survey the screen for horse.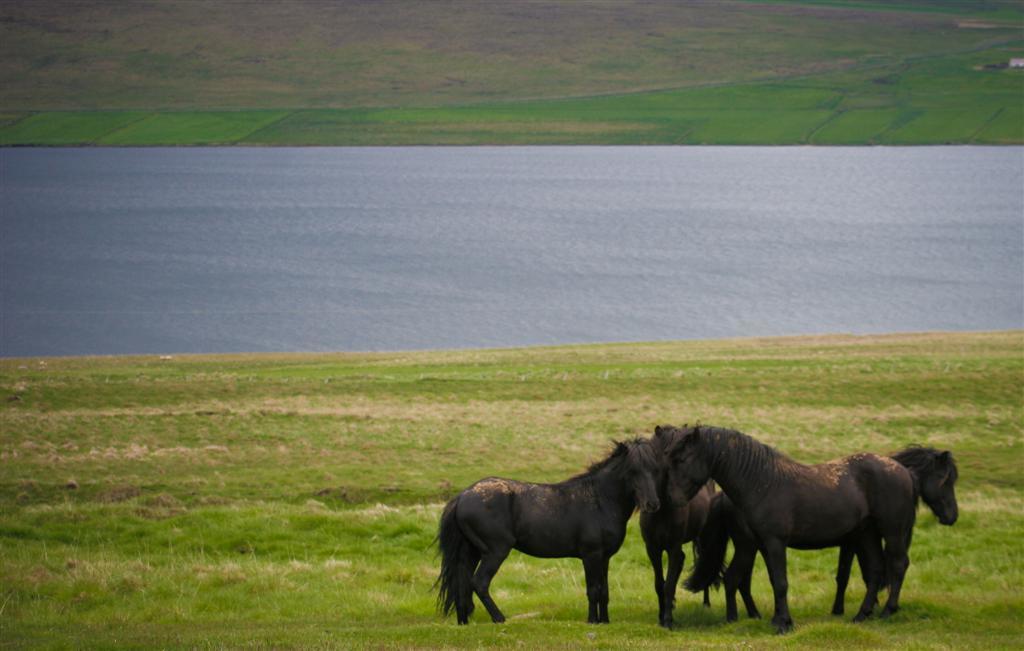
Survey found: detection(676, 435, 960, 623).
